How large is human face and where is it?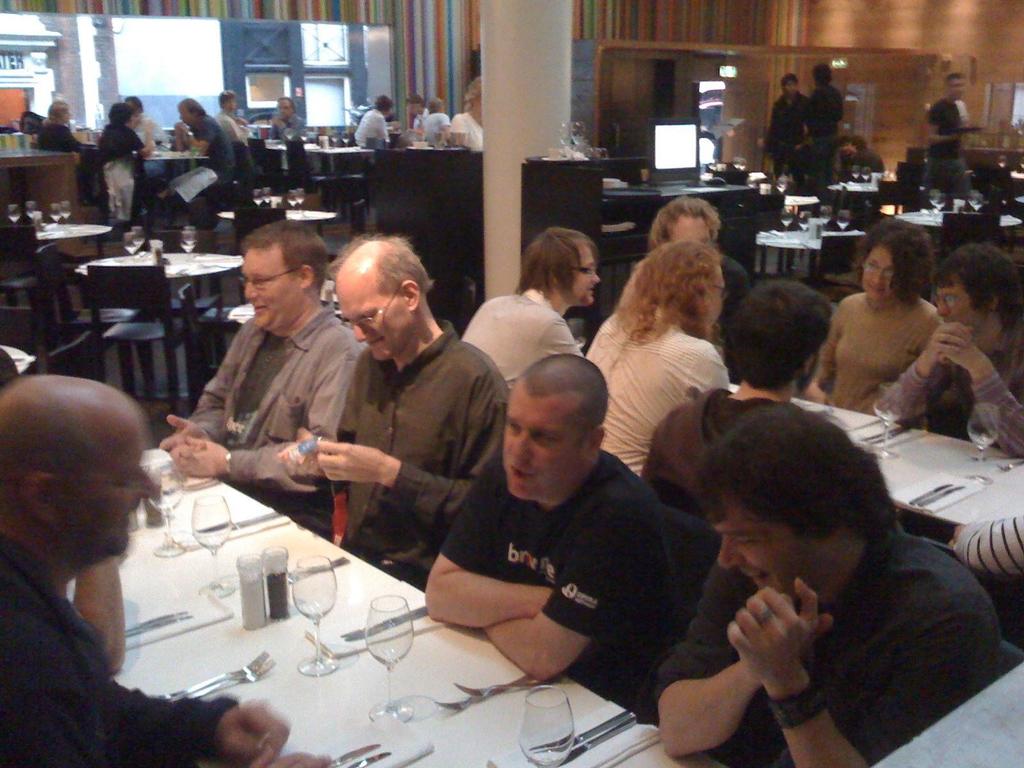
Bounding box: [left=570, top=243, right=602, bottom=305].
